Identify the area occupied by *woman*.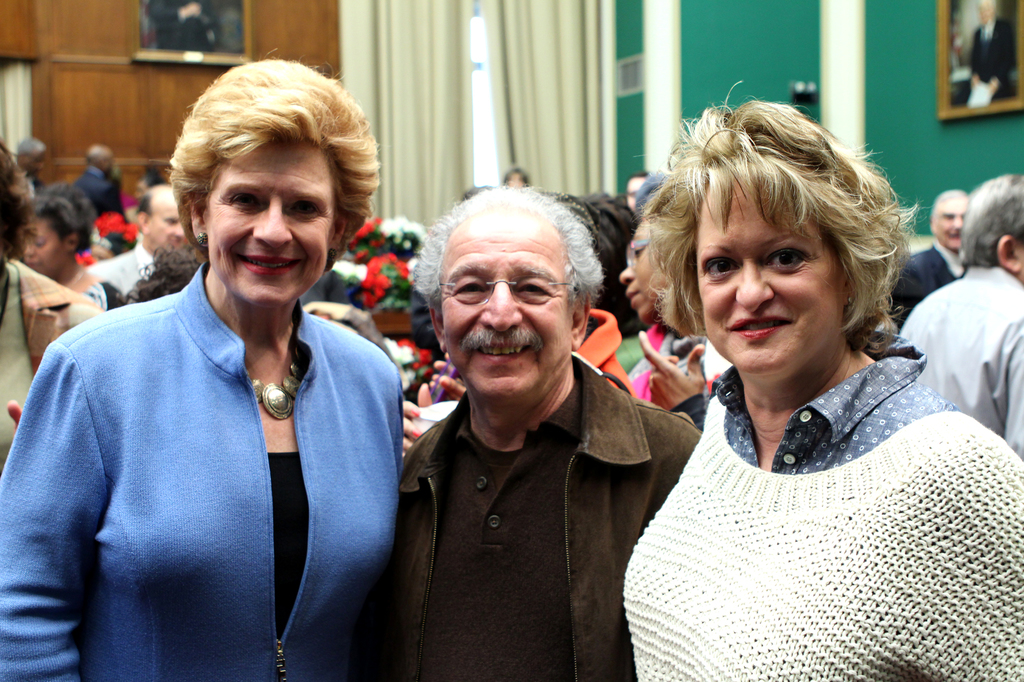
Area: 0:135:98:473.
